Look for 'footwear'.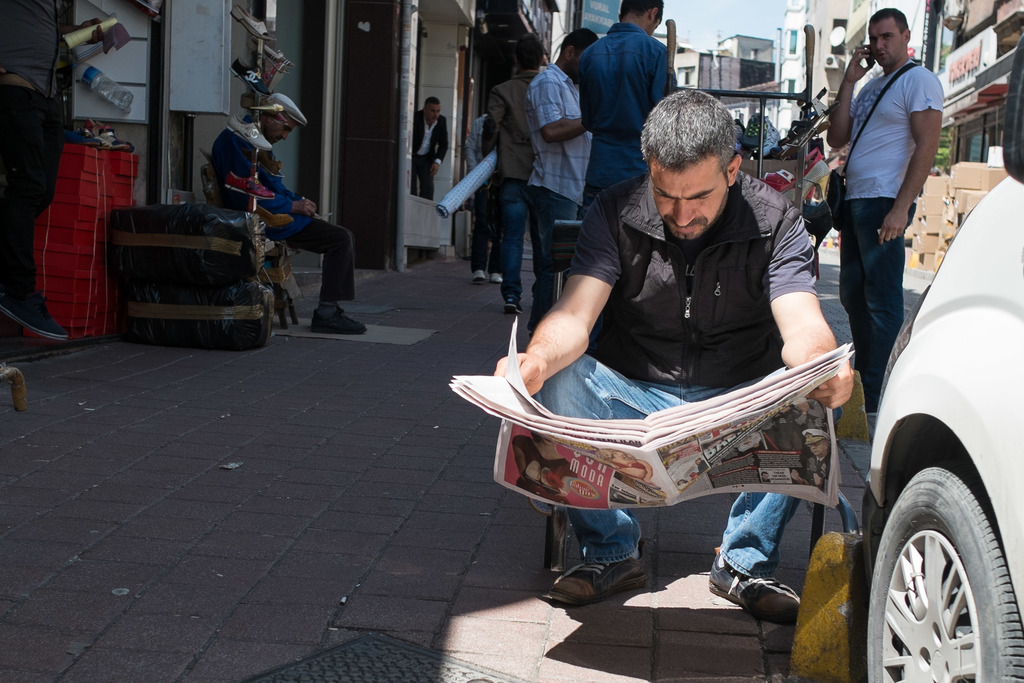
Found: (863,395,878,416).
